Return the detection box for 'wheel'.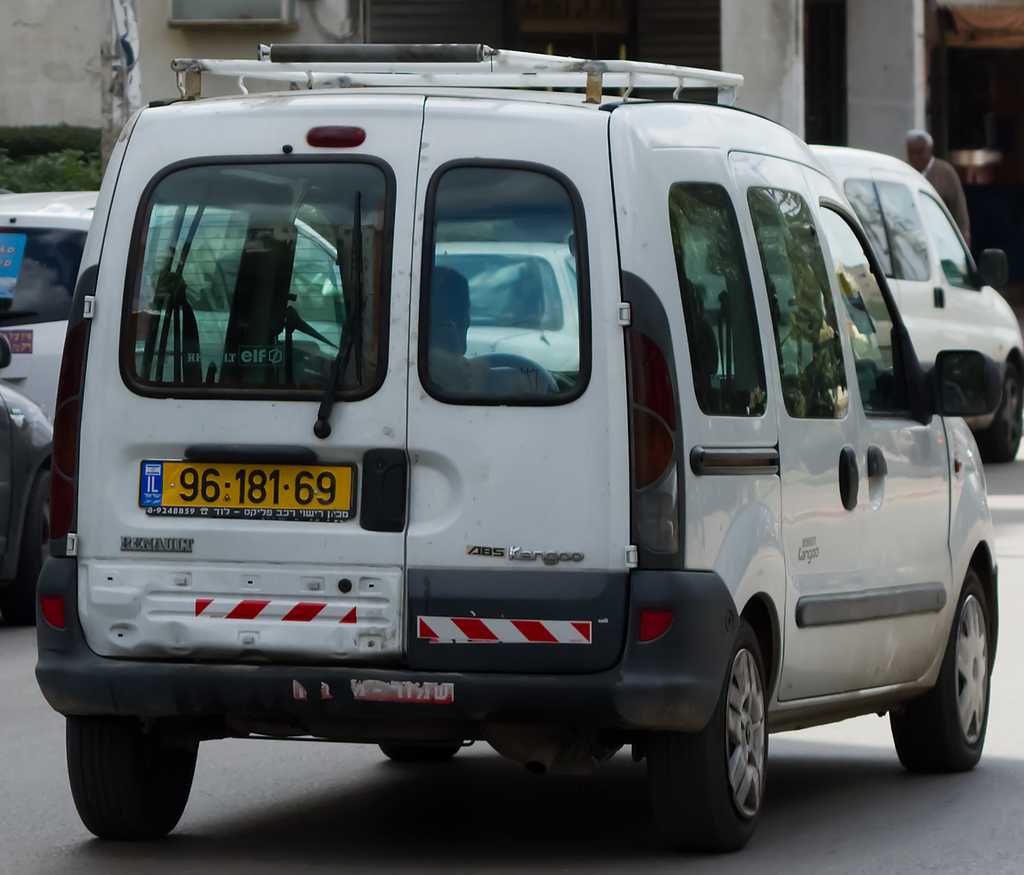
left=670, top=623, right=798, bottom=840.
